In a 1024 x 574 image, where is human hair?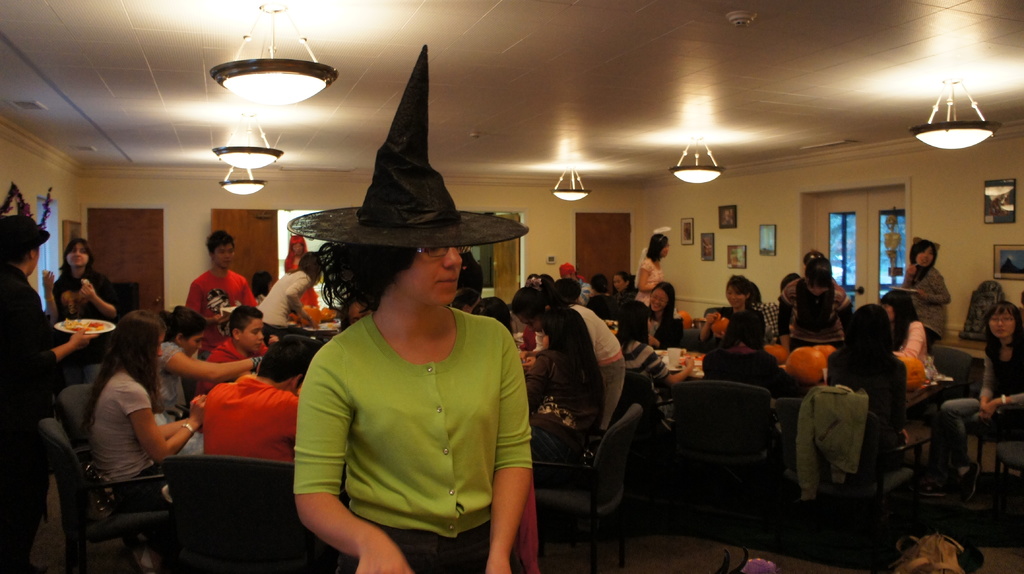
region(54, 238, 98, 271).
